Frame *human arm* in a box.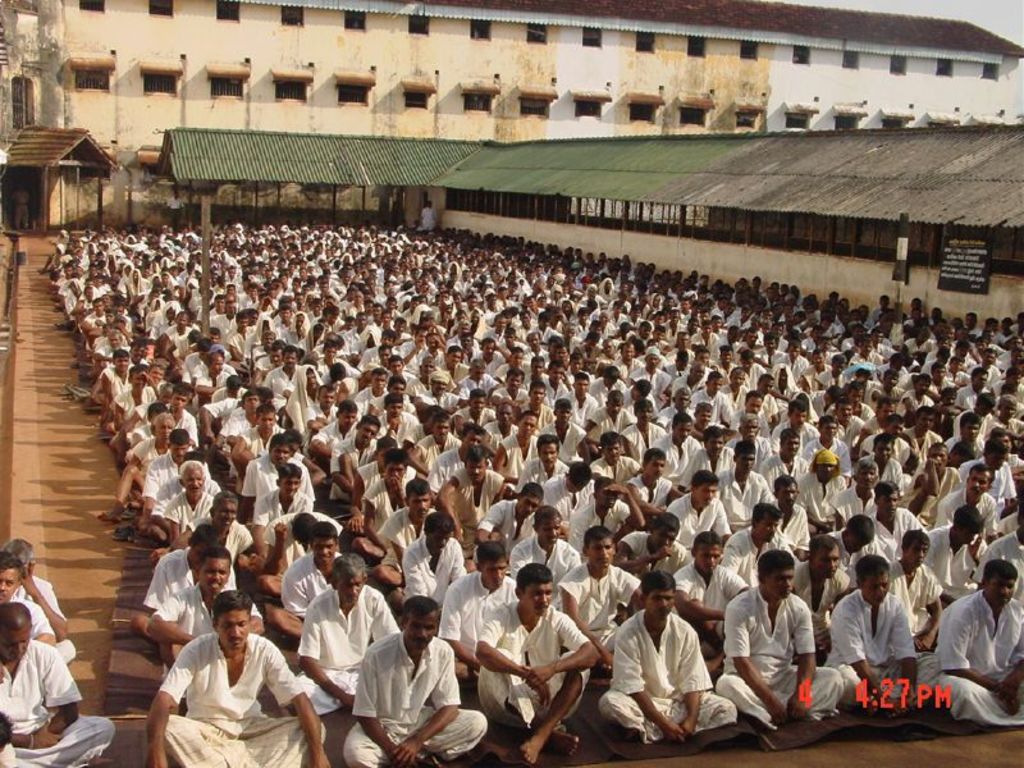
box(972, 532, 992, 568).
